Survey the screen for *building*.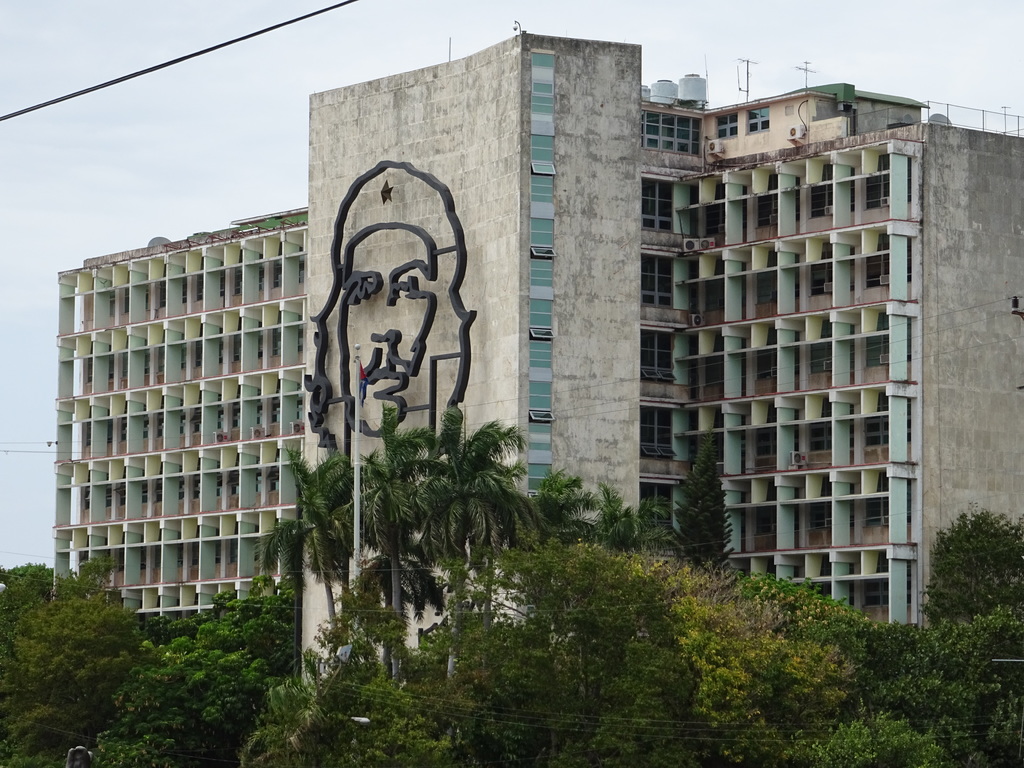
Survey found: {"left": 52, "top": 27, "right": 1023, "bottom": 721}.
